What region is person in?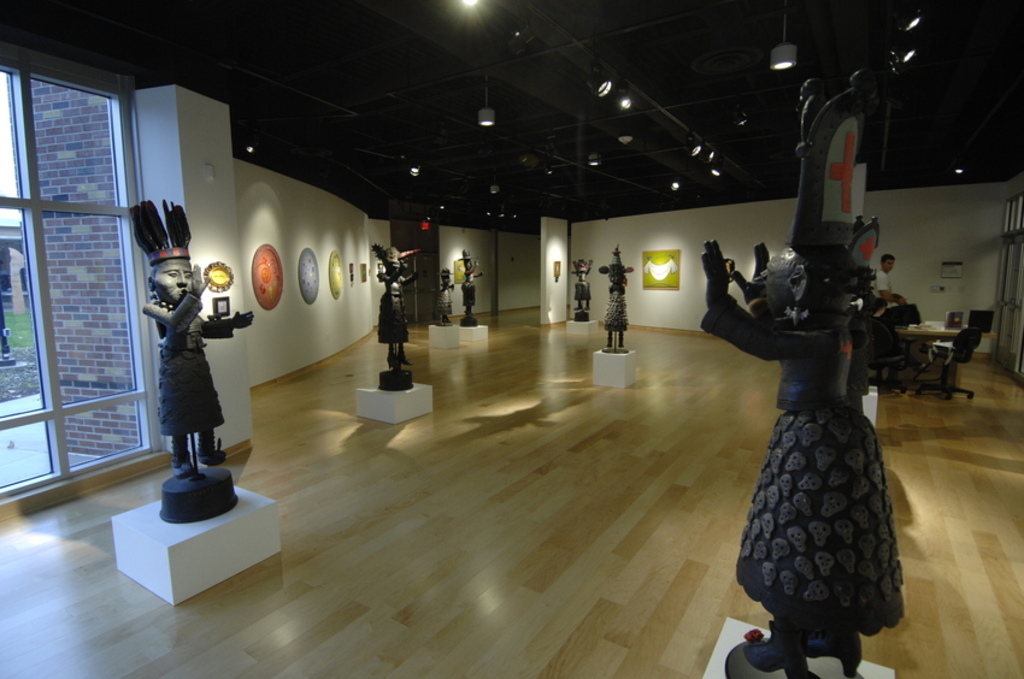
[142,249,254,483].
